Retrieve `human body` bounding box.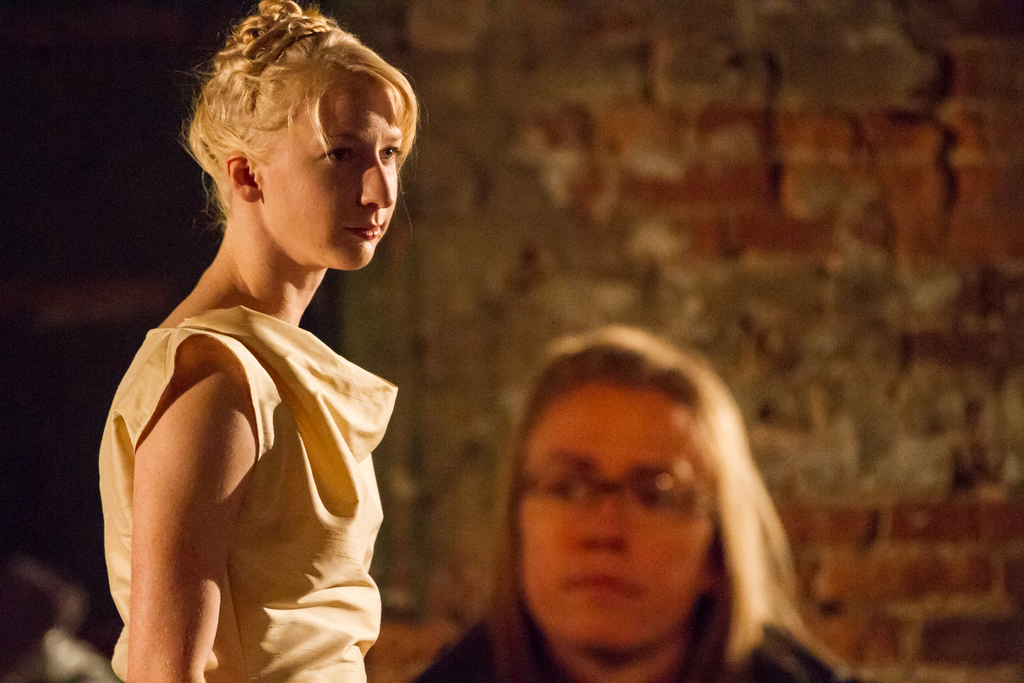
Bounding box: (90,31,438,682).
